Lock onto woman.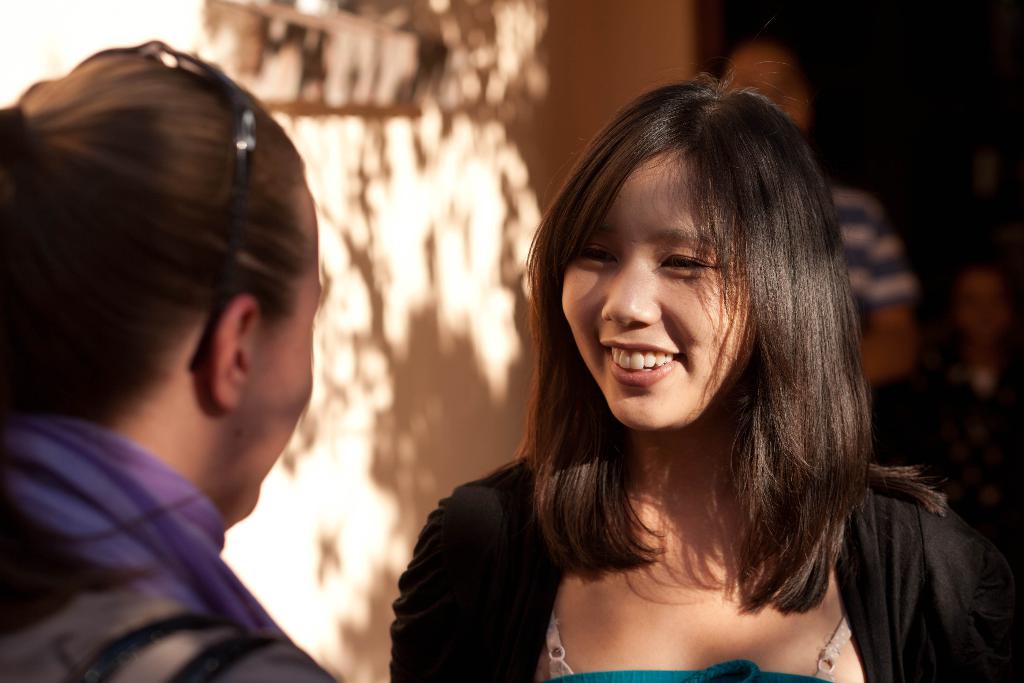
Locked: <box>372,74,989,664</box>.
